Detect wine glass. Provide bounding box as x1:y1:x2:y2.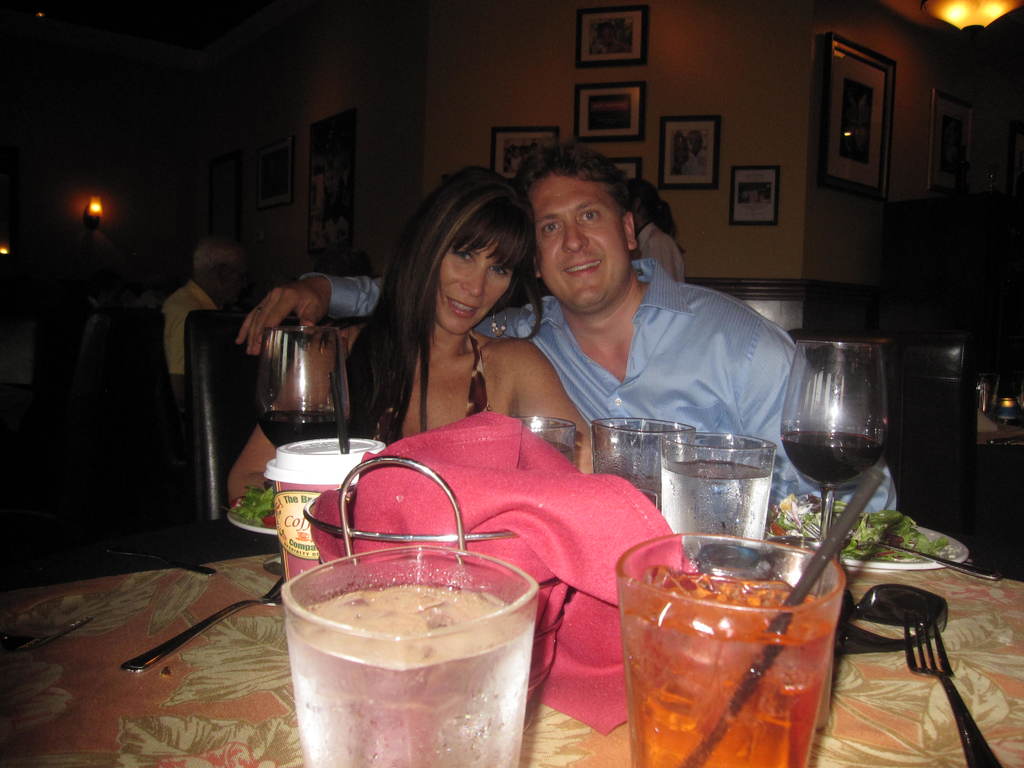
255:324:350:450.
